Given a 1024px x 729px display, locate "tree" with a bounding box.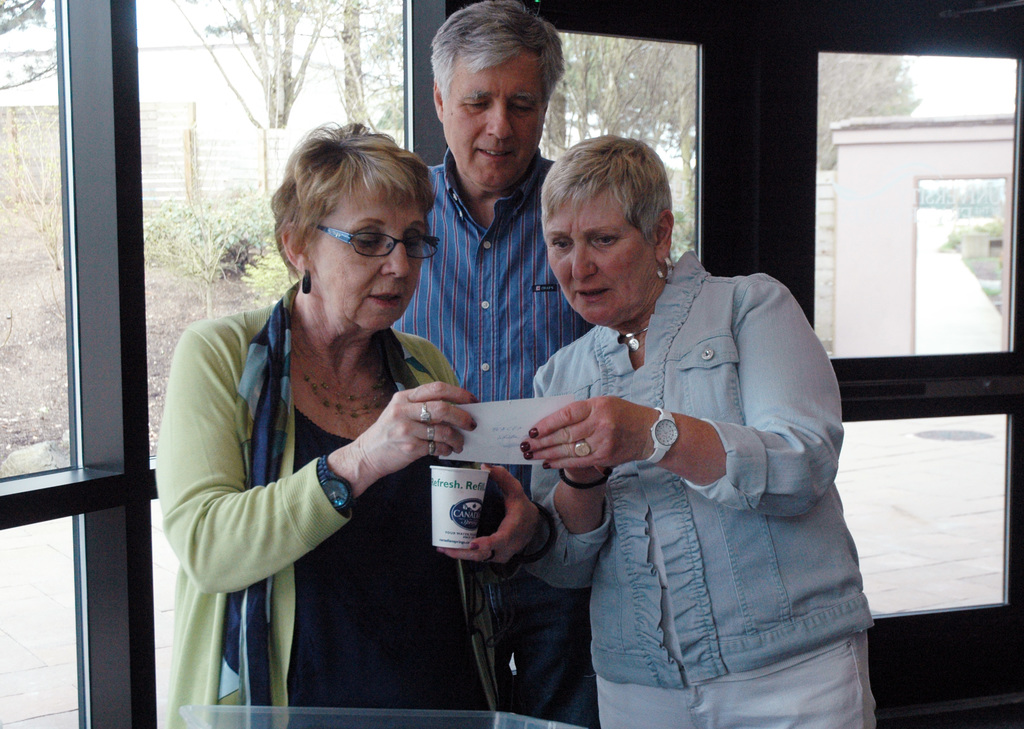
Located: (559, 27, 703, 262).
